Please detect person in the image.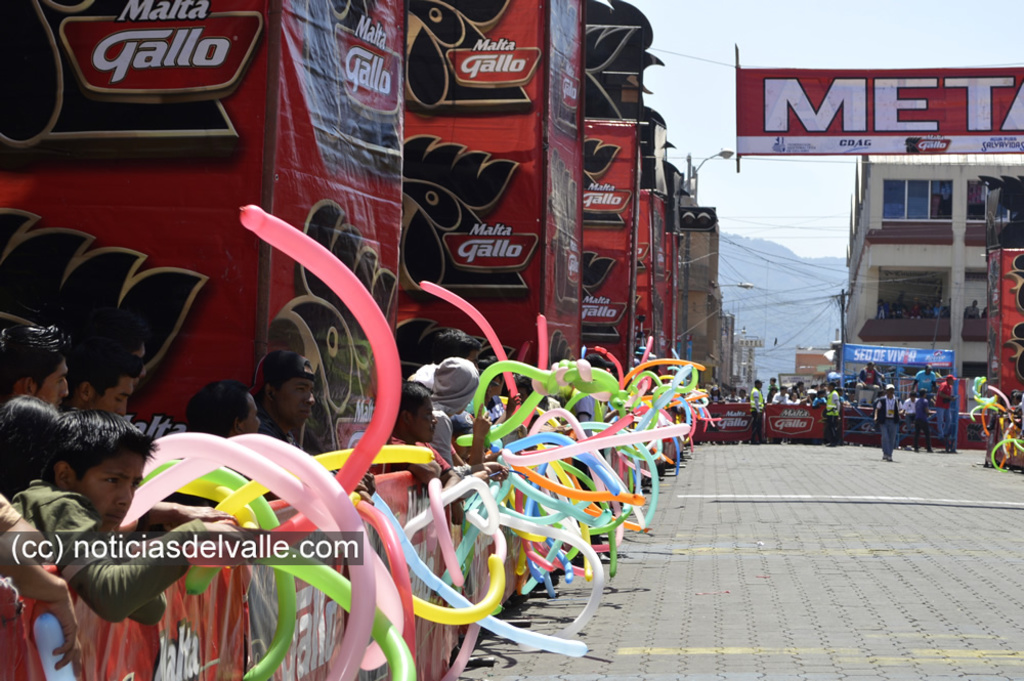
<bbox>589, 355, 606, 374</bbox>.
